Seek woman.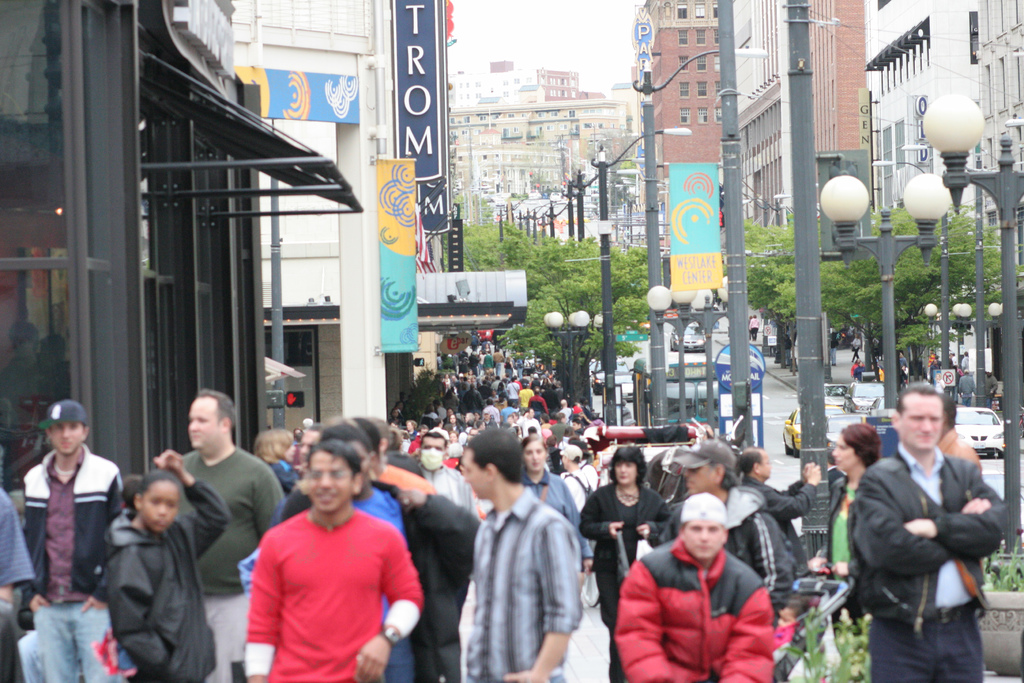
crop(520, 435, 596, 575).
